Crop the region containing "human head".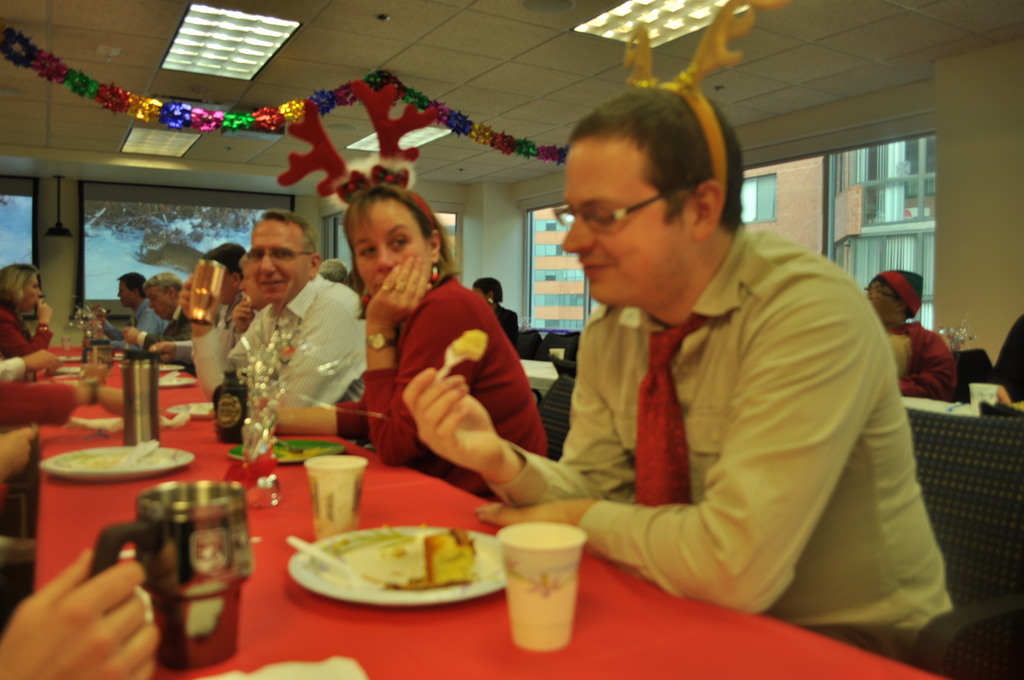
Crop region: crop(199, 239, 244, 307).
